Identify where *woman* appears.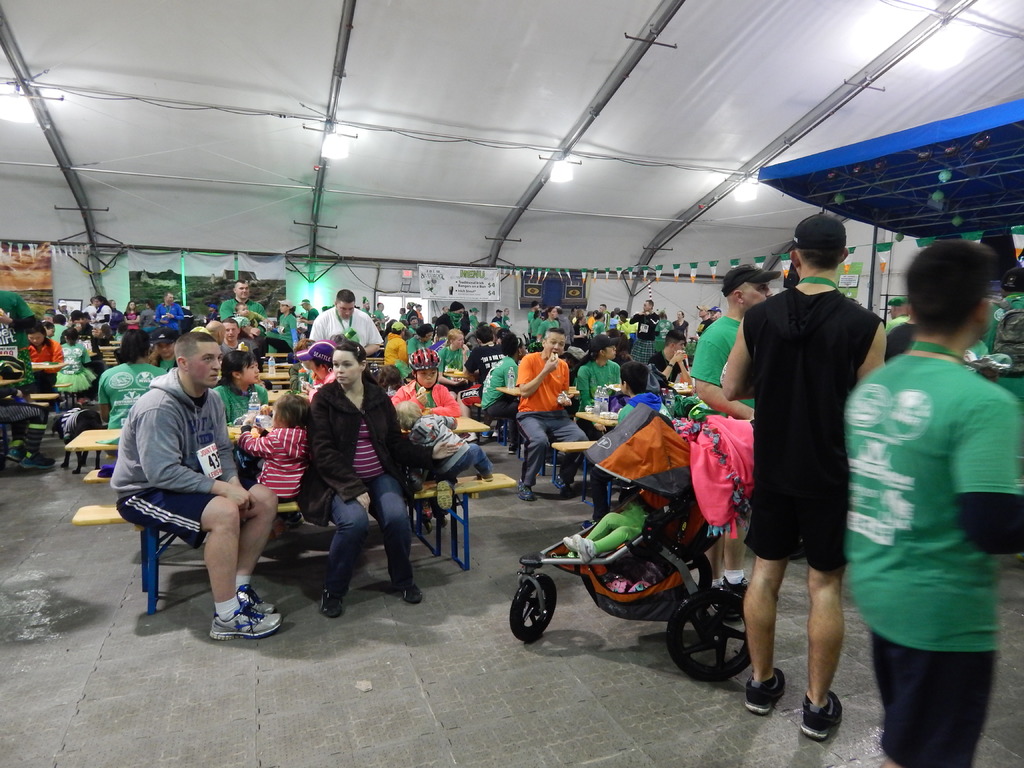
Appears at left=124, top=299, right=138, bottom=326.
